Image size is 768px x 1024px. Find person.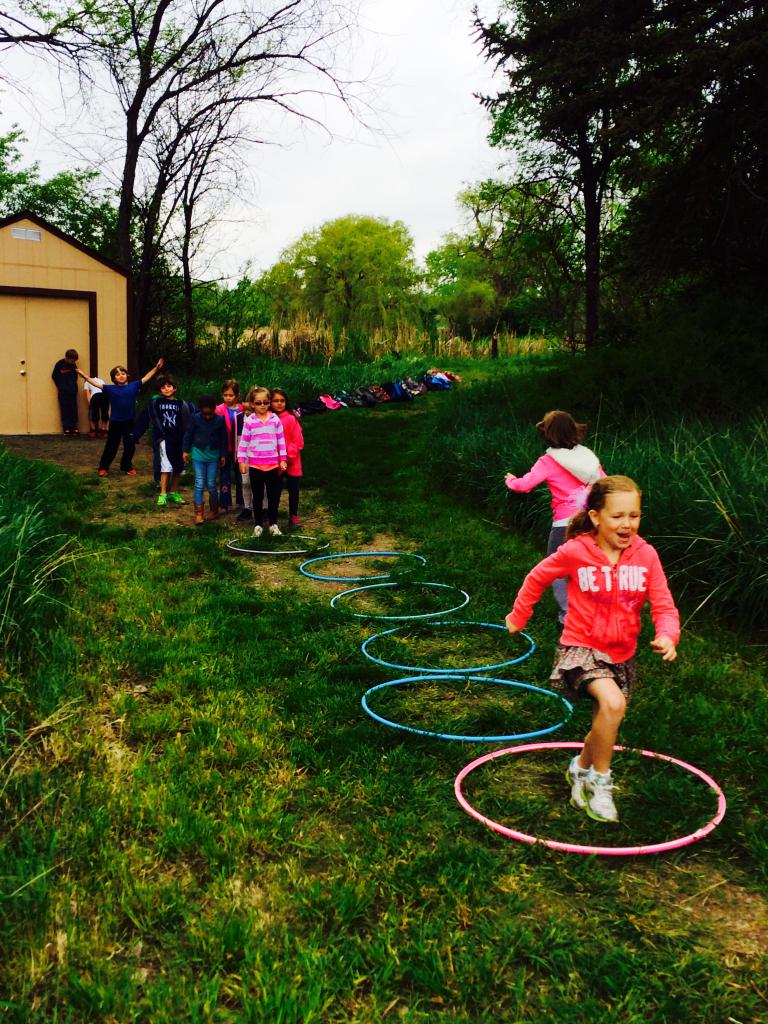
207 375 246 508.
